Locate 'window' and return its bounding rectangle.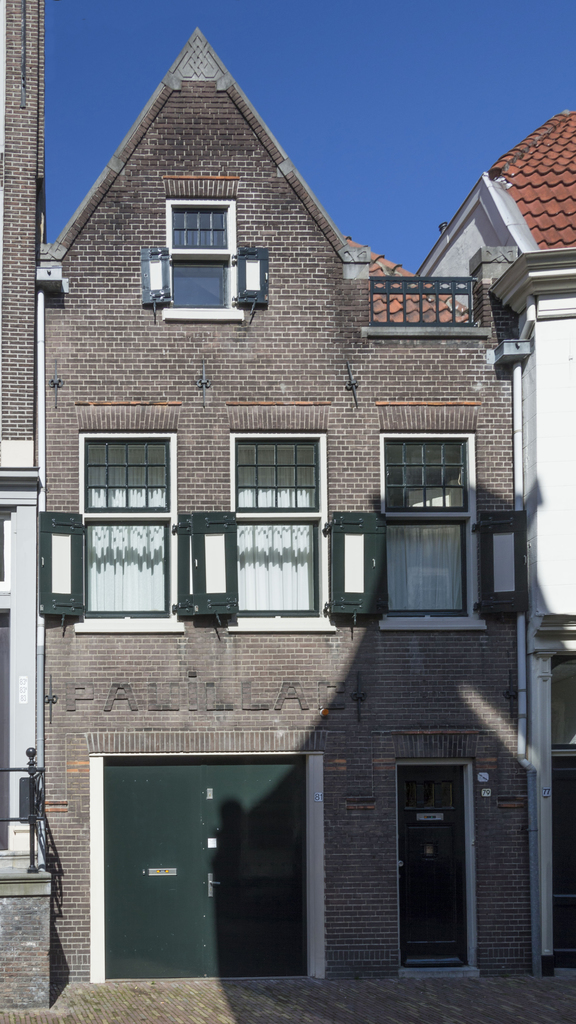
box(161, 198, 237, 247).
